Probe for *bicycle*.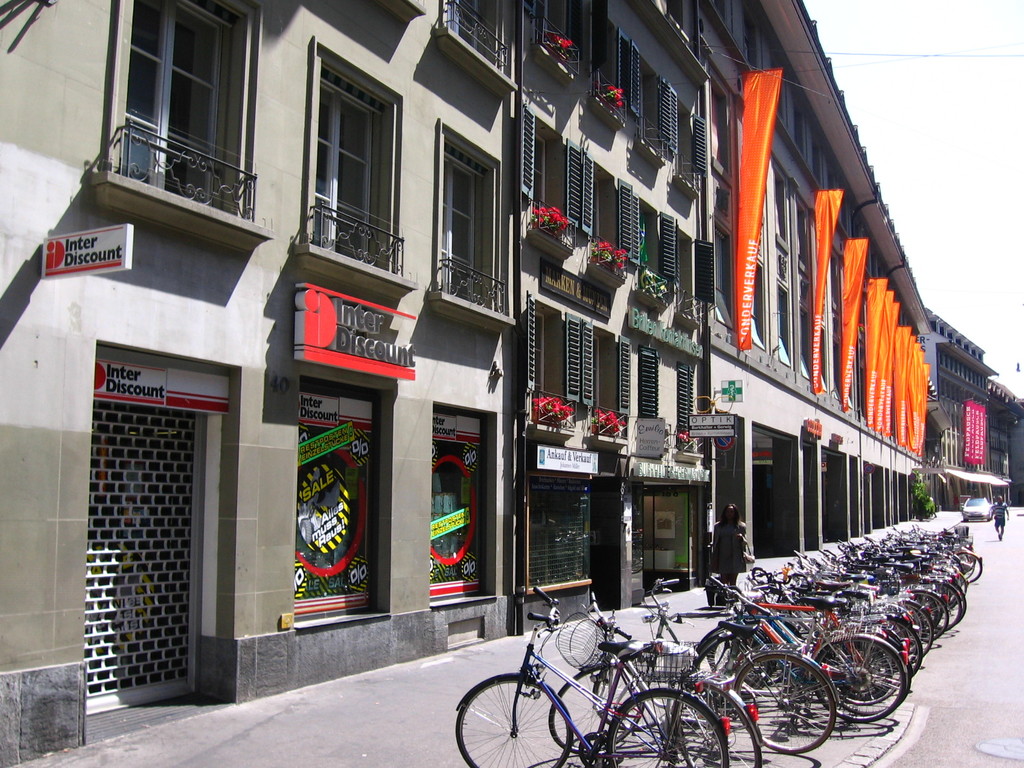
Probe result: bbox=(689, 576, 913, 736).
